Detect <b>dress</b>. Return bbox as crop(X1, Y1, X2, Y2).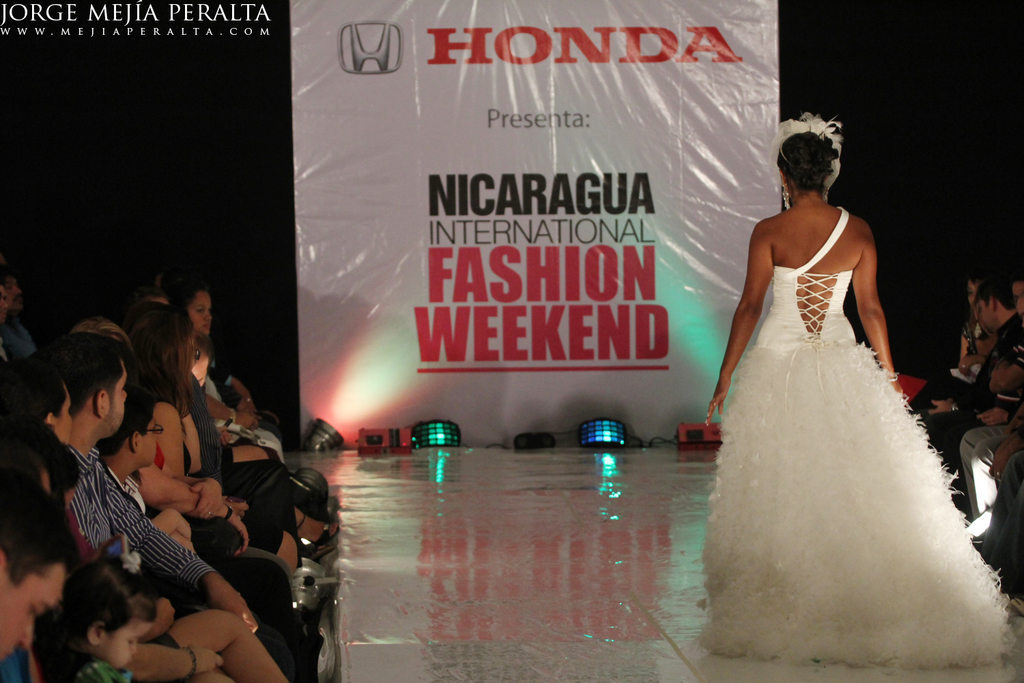
crop(700, 206, 1021, 671).
